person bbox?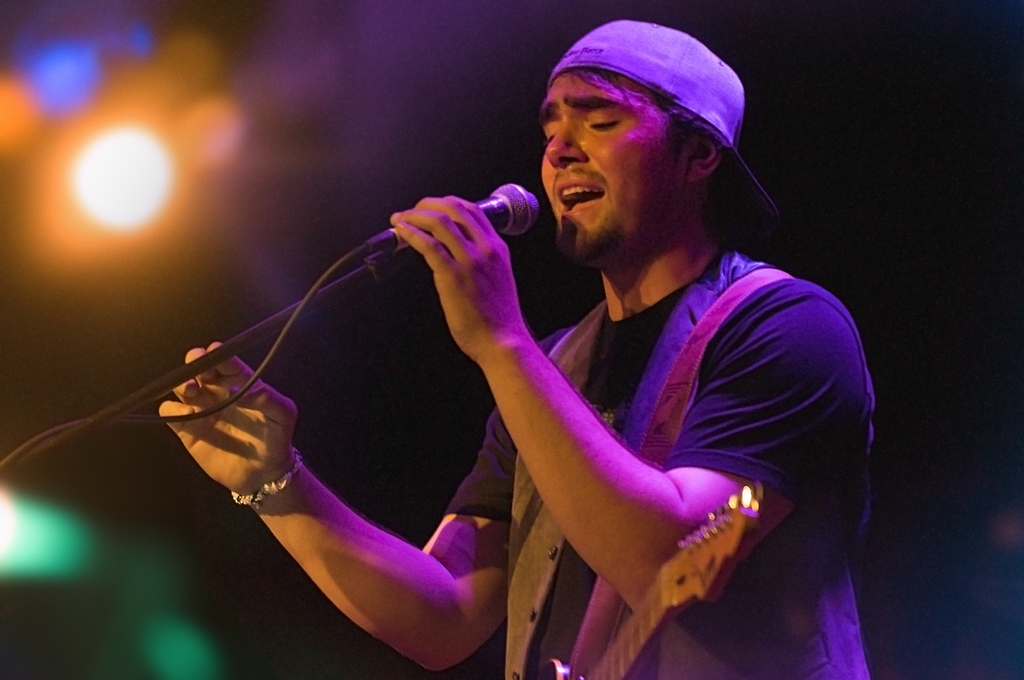
<region>233, 66, 897, 679</region>
